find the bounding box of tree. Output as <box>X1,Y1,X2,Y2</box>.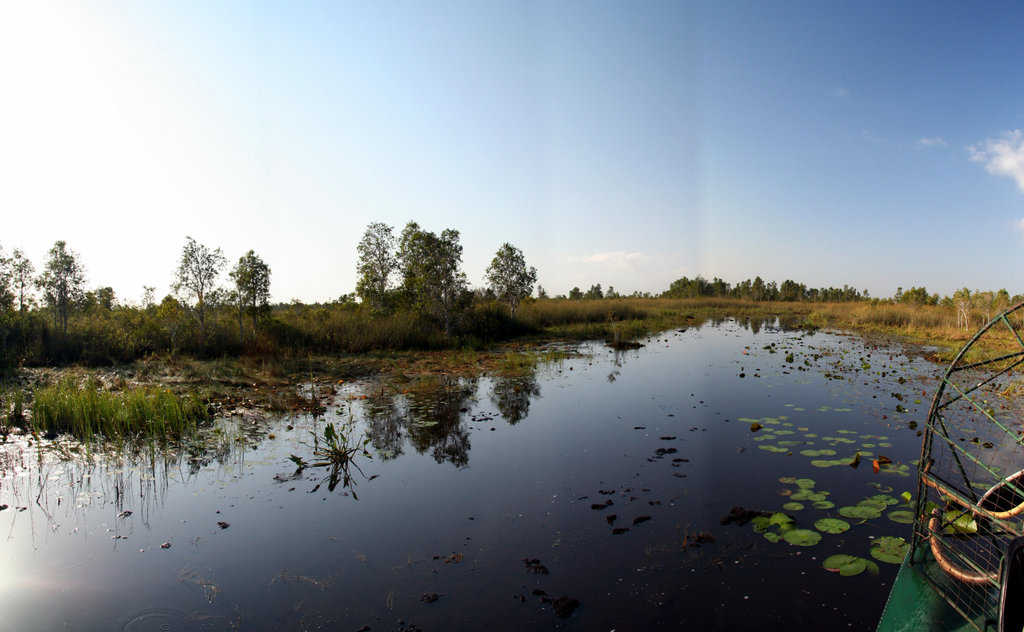
<box>582,279,602,296</box>.
